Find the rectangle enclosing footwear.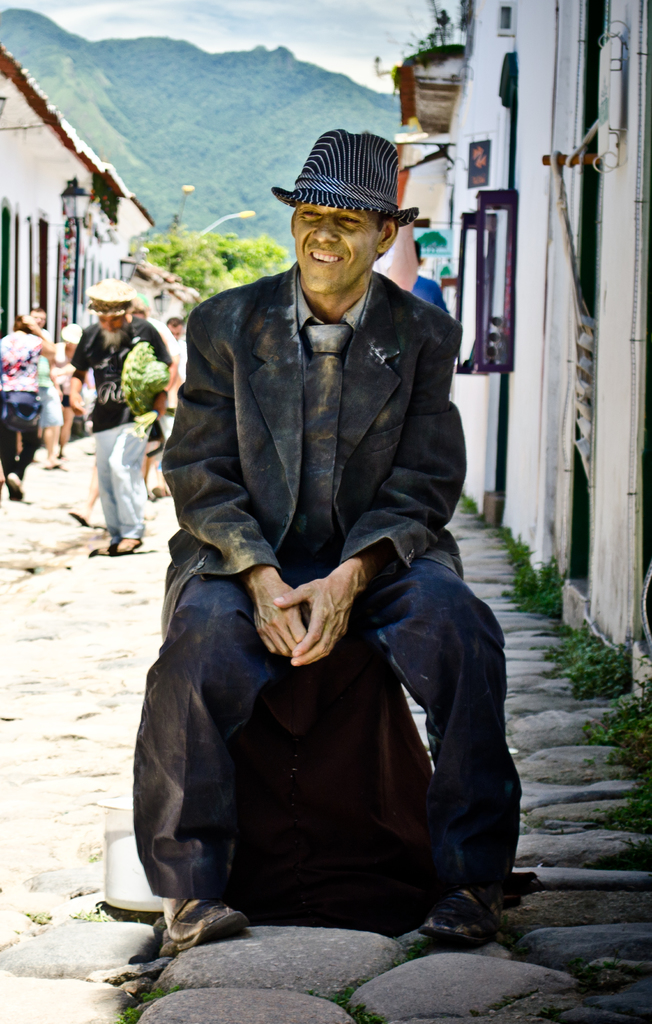
36, 456, 65, 474.
